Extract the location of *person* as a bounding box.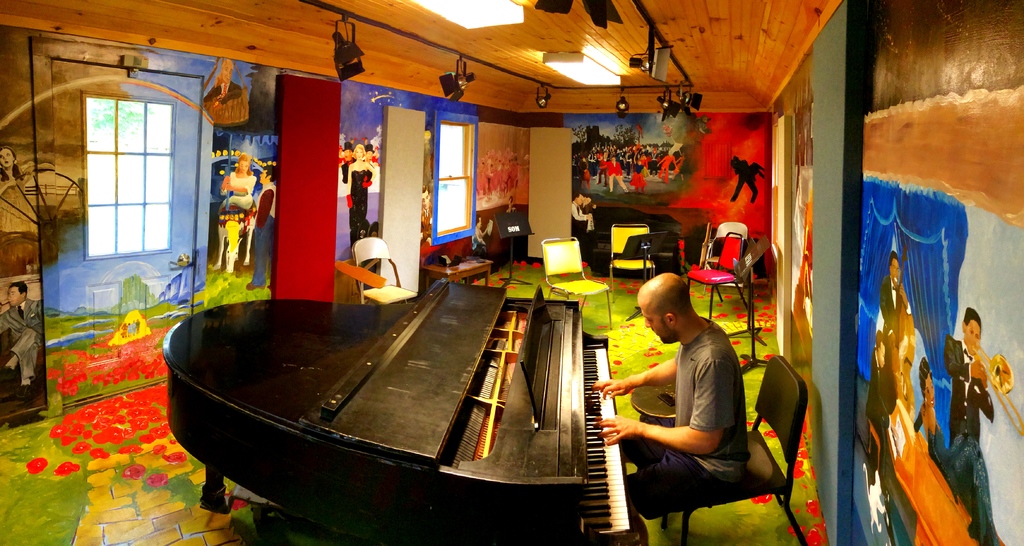
region(0, 145, 38, 230).
